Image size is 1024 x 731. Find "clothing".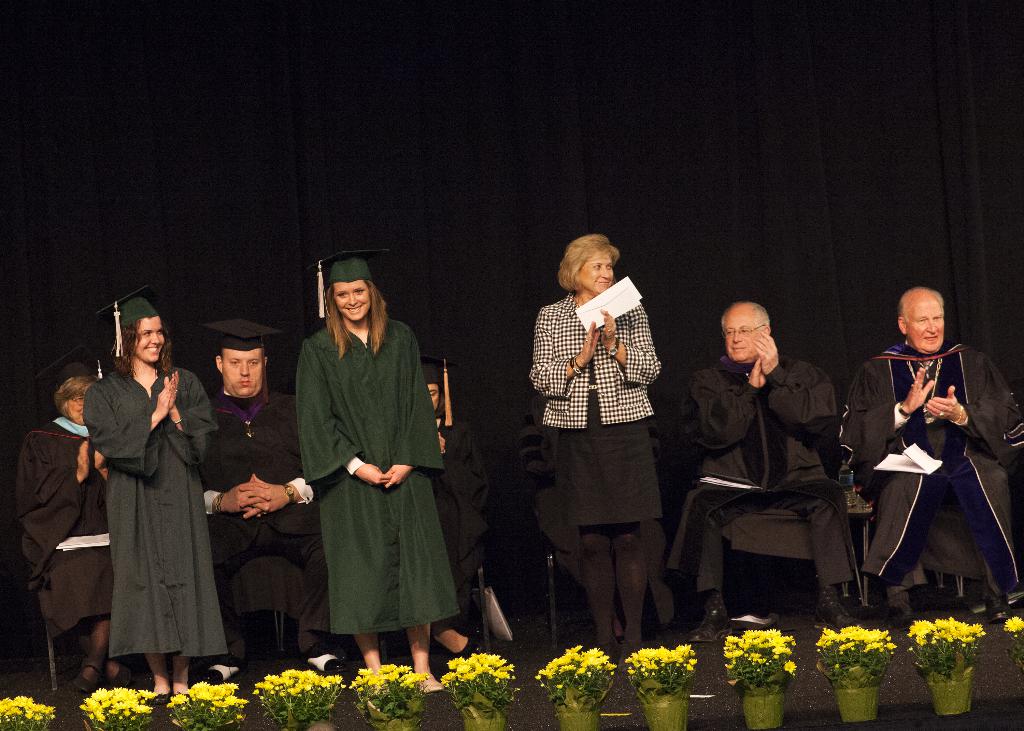
l=191, t=386, r=337, b=634.
